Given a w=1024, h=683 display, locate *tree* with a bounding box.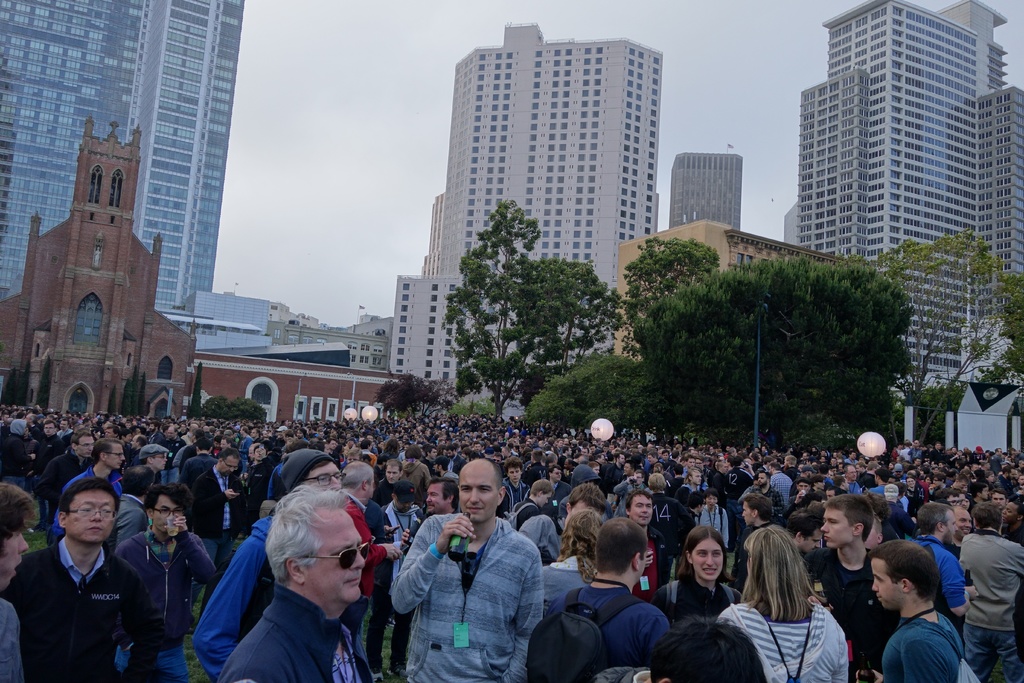
Located: (122, 375, 137, 420).
